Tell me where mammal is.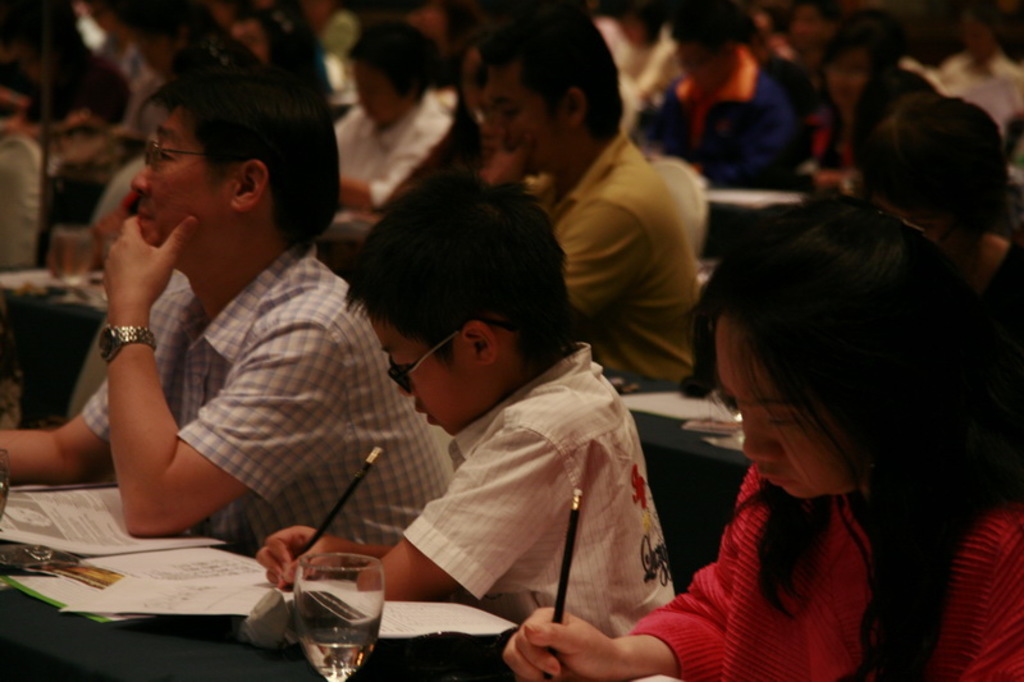
mammal is at 311 177 676 672.
